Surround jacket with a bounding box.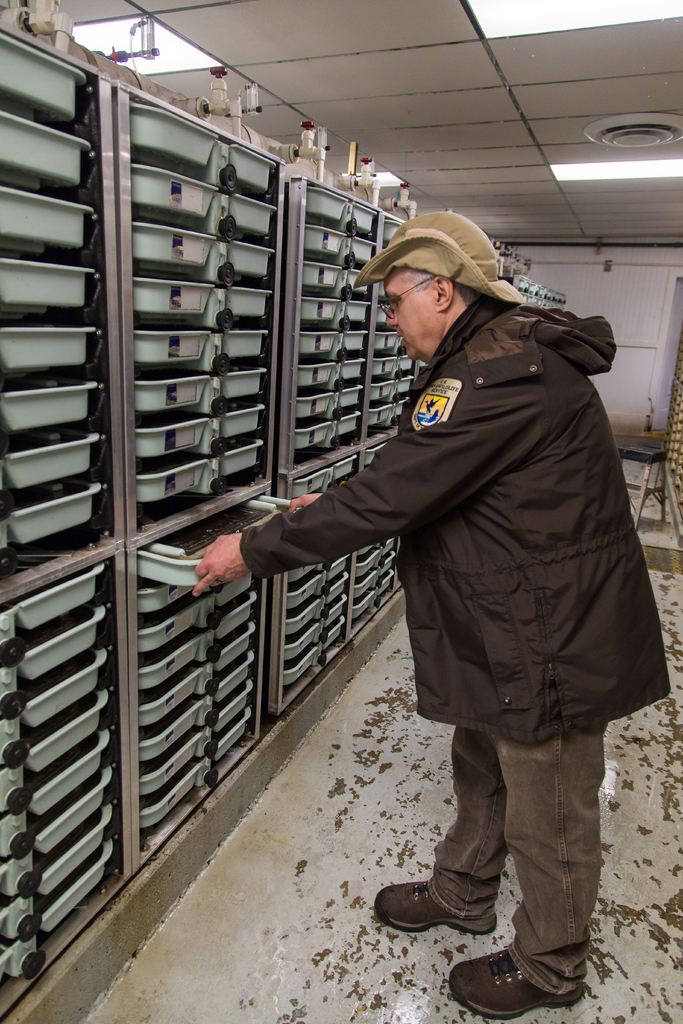
267:232:668:765.
